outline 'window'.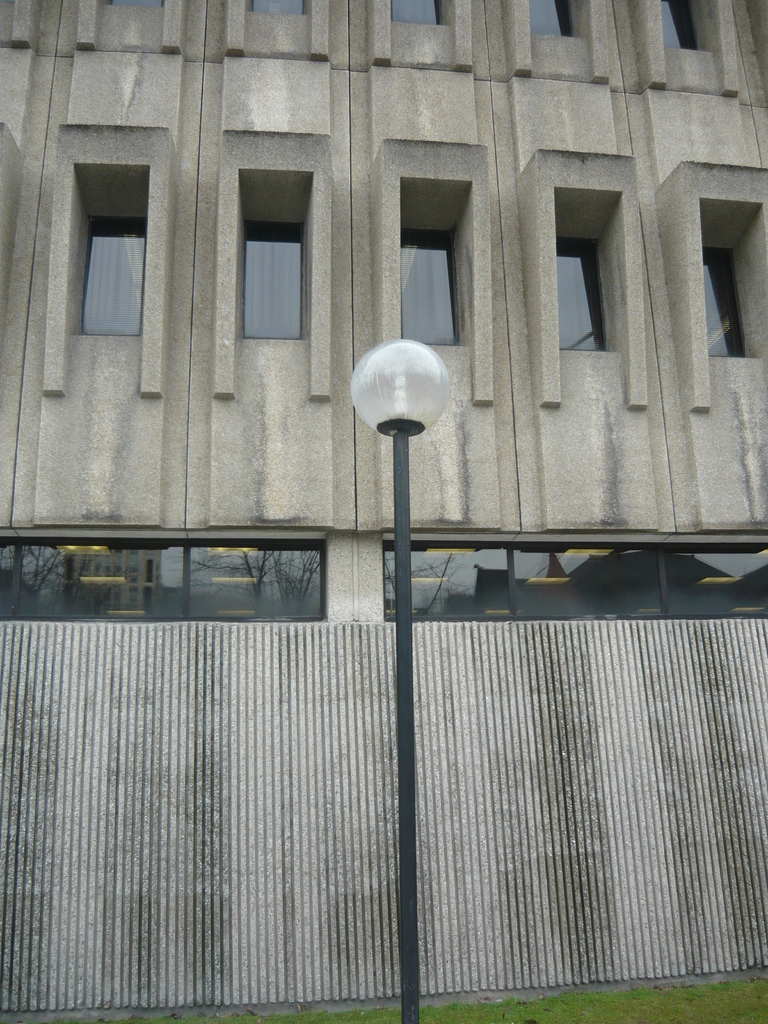
Outline: {"x1": 401, "y1": 179, "x2": 471, "y2": 352}.
